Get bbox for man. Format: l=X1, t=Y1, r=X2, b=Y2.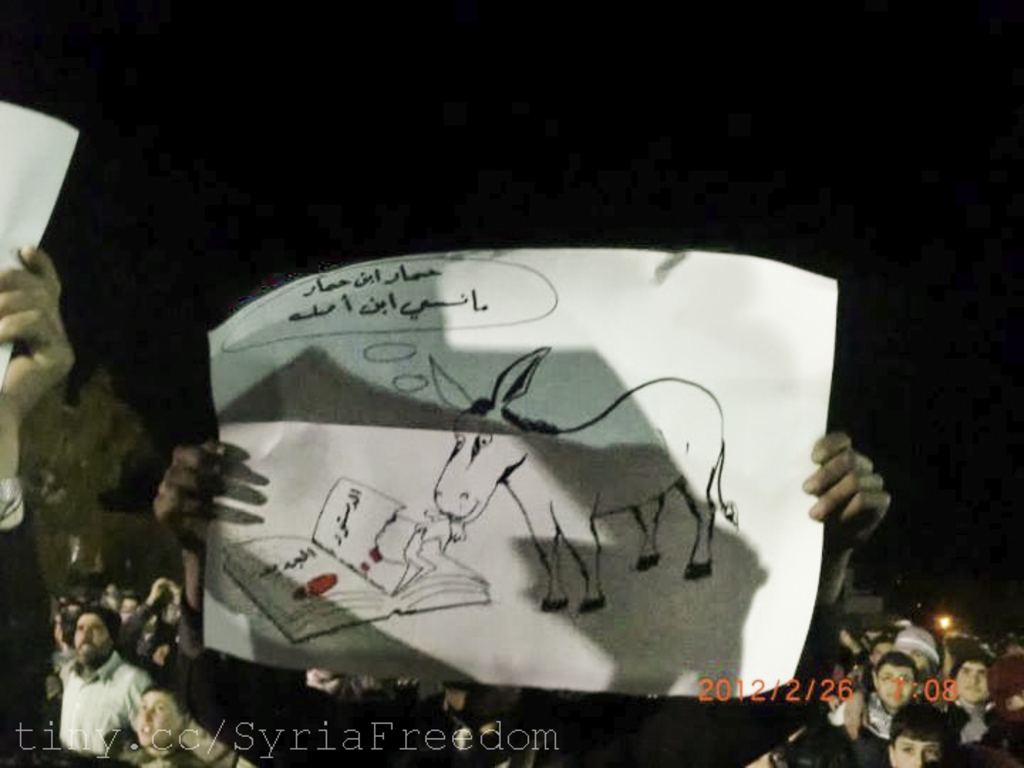
l=949, t=650, r=993, b=740.
